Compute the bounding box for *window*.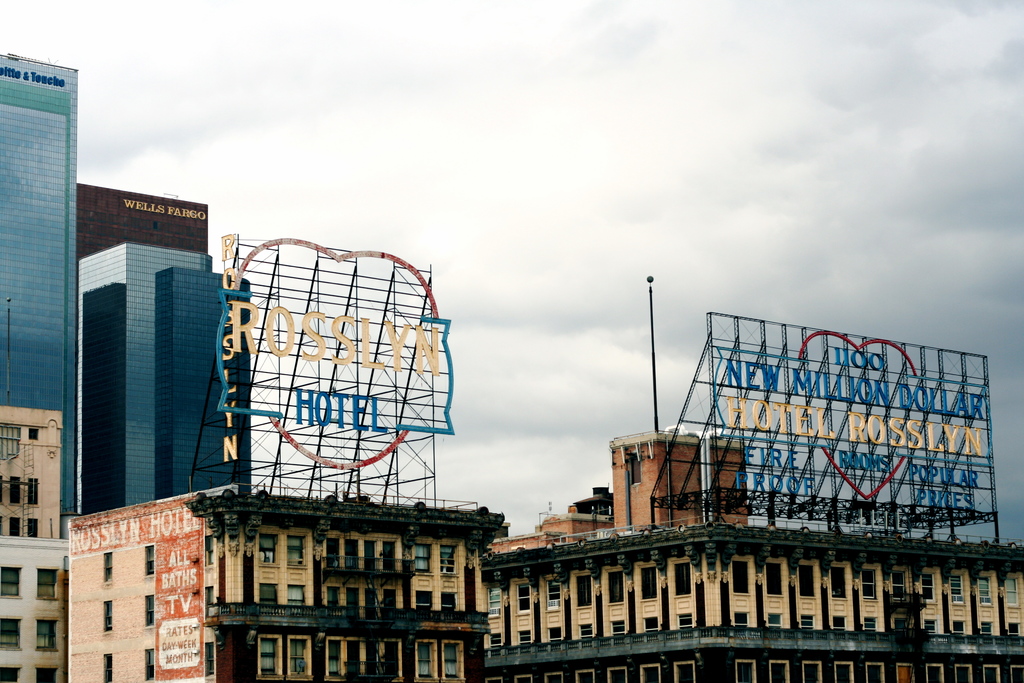
366,538,376,573.
